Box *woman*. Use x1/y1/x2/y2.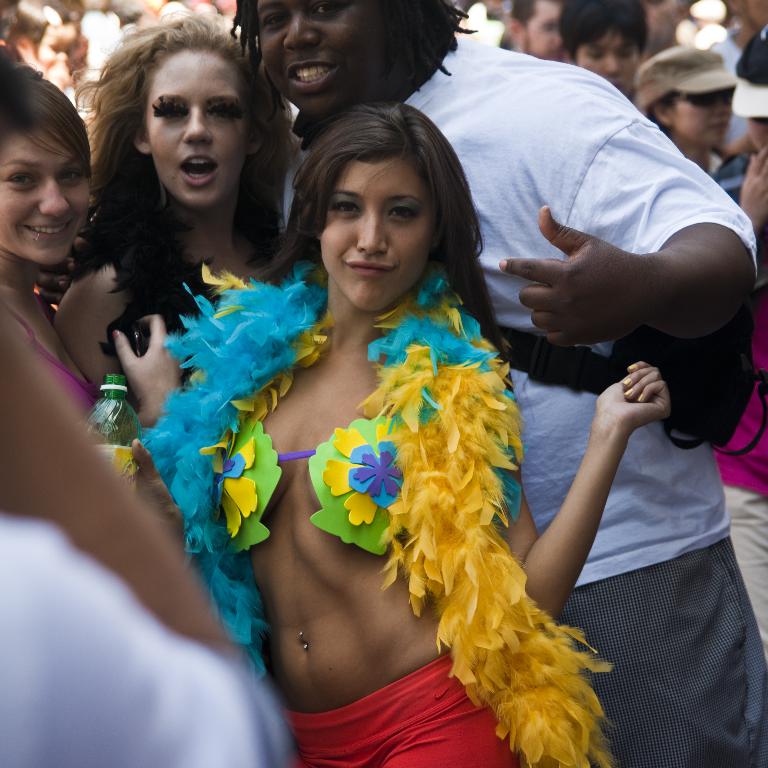
711/23/767/683.
